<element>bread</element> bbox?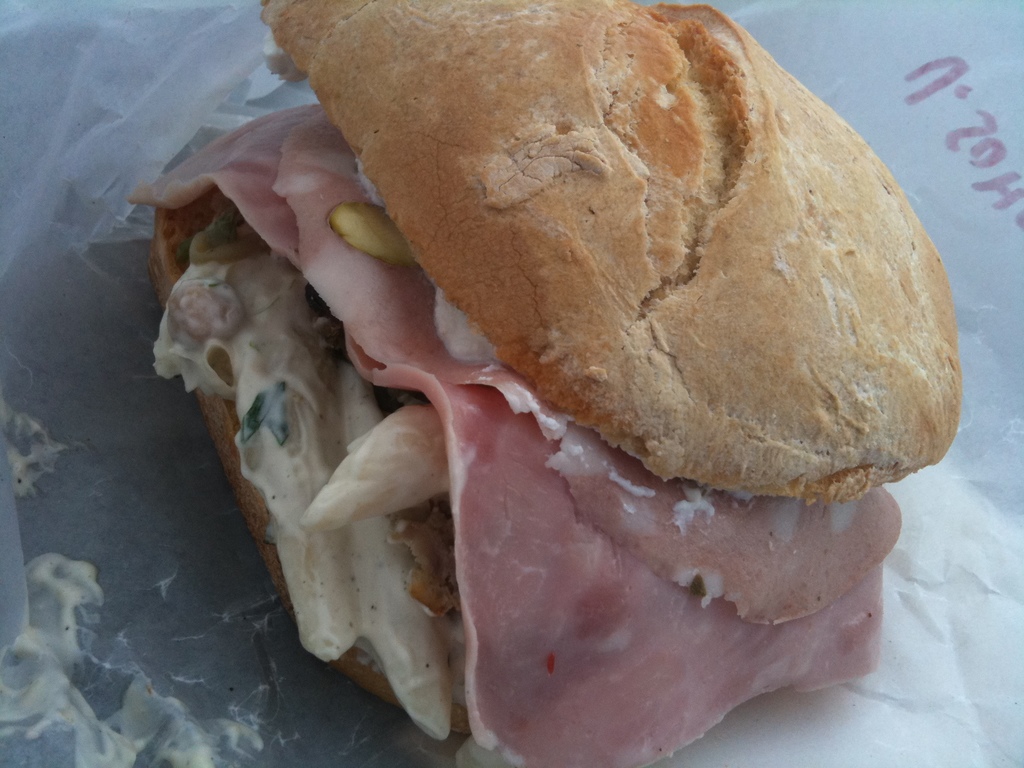
Rect(259, 0, 961, 503)
